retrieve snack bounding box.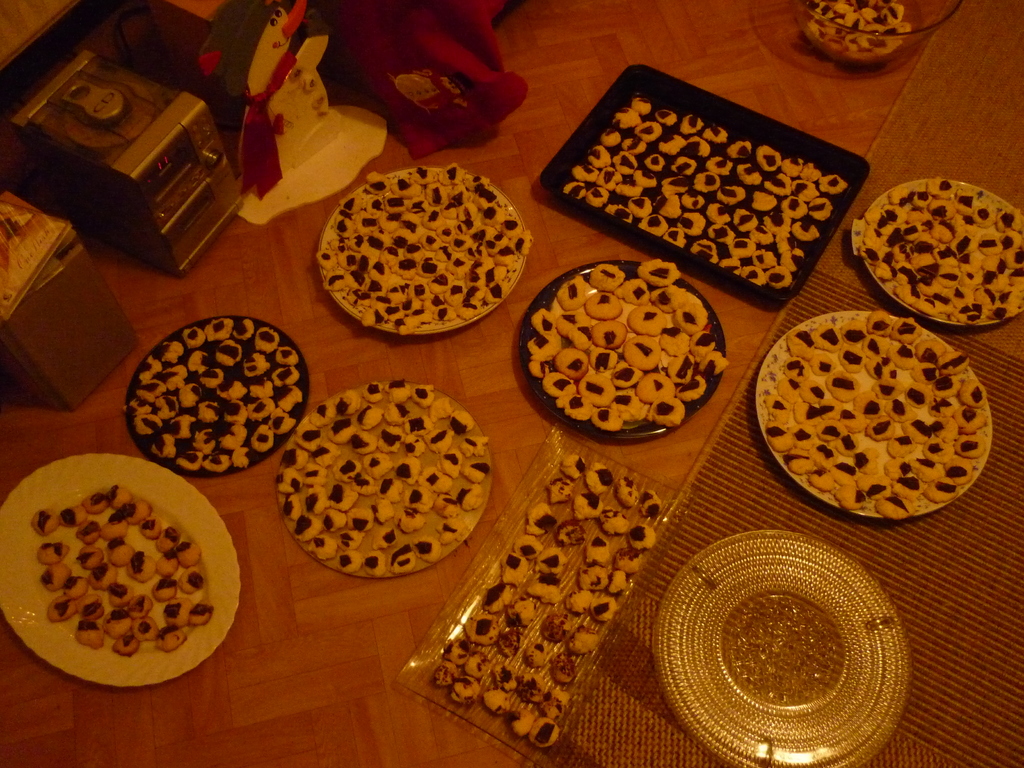
Bounding box: Rect(522, 254, 730, 428).
